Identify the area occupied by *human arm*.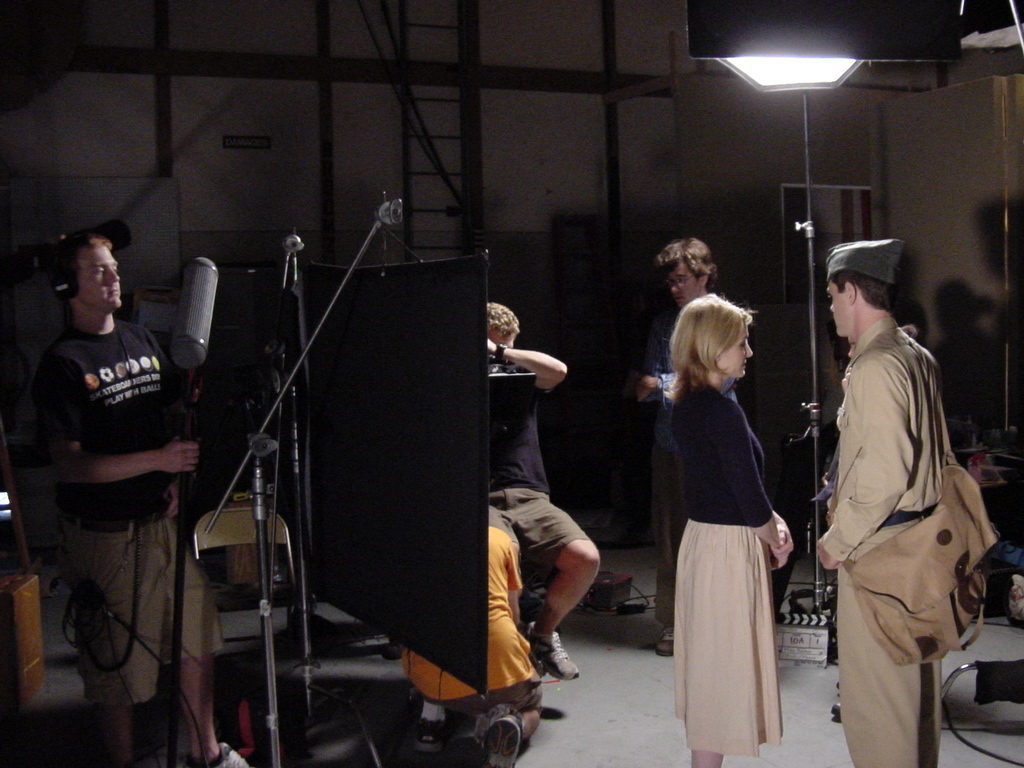
Area: x1=27 y1=342 x2=204 y2=492.
